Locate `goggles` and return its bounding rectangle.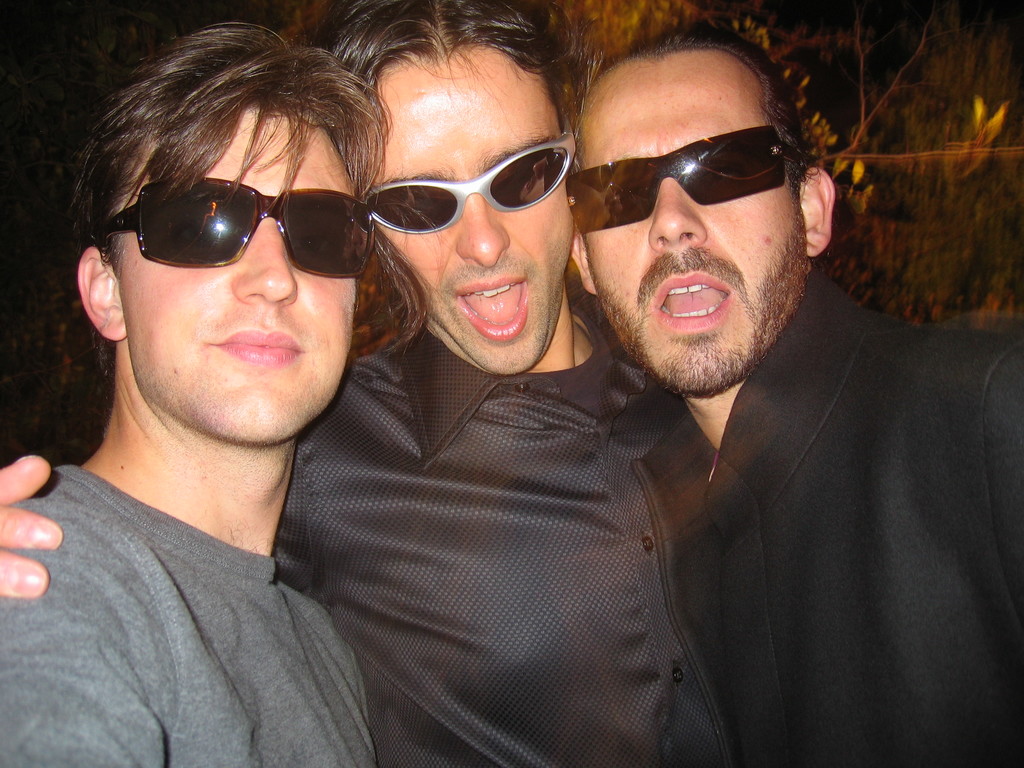
366/143/579/236.
